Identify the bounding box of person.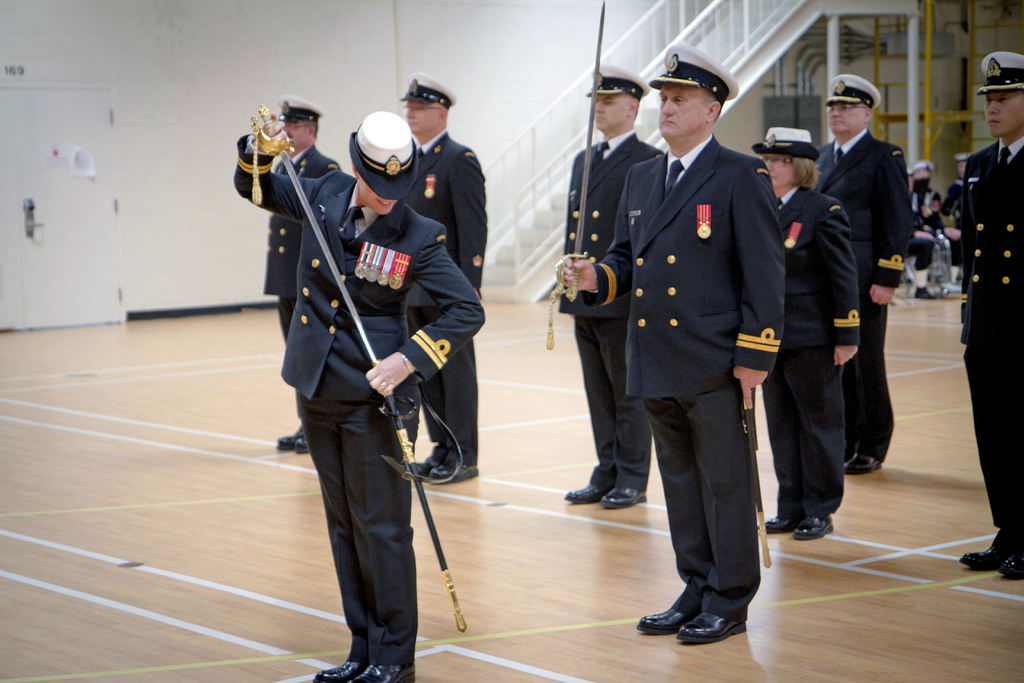
x1=961 y1=48 x2=1023 y2=581.
